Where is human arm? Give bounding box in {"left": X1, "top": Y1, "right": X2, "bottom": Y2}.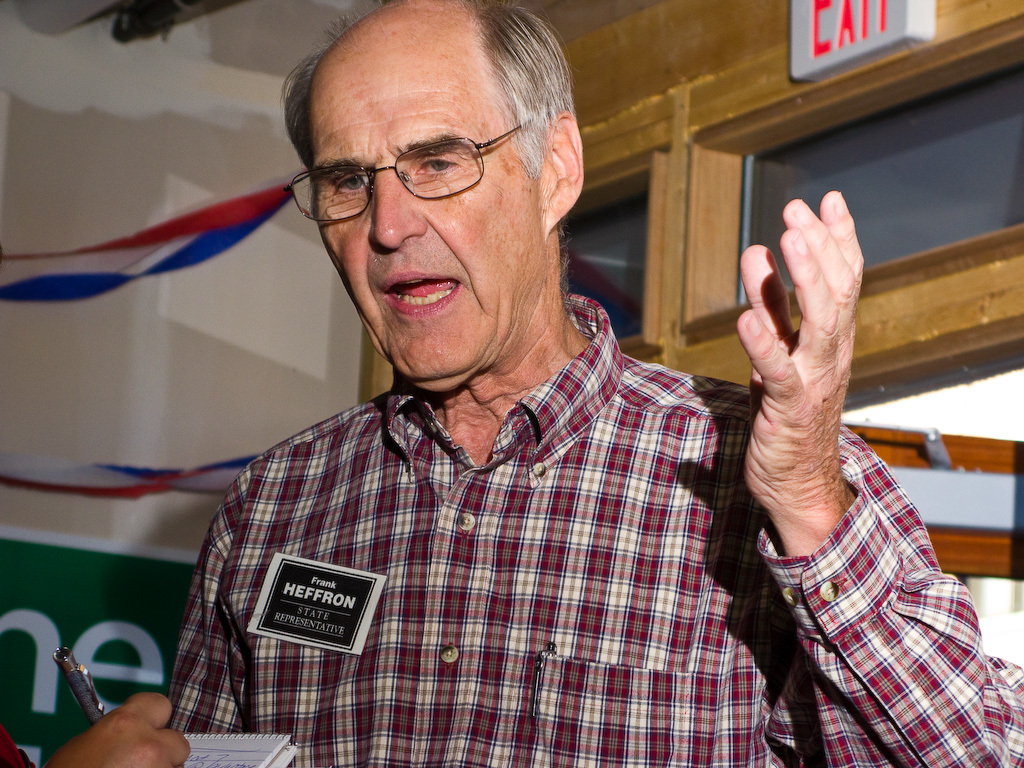
{"left": 39, "top": 687, "right": 192, "bottom": 767}.
